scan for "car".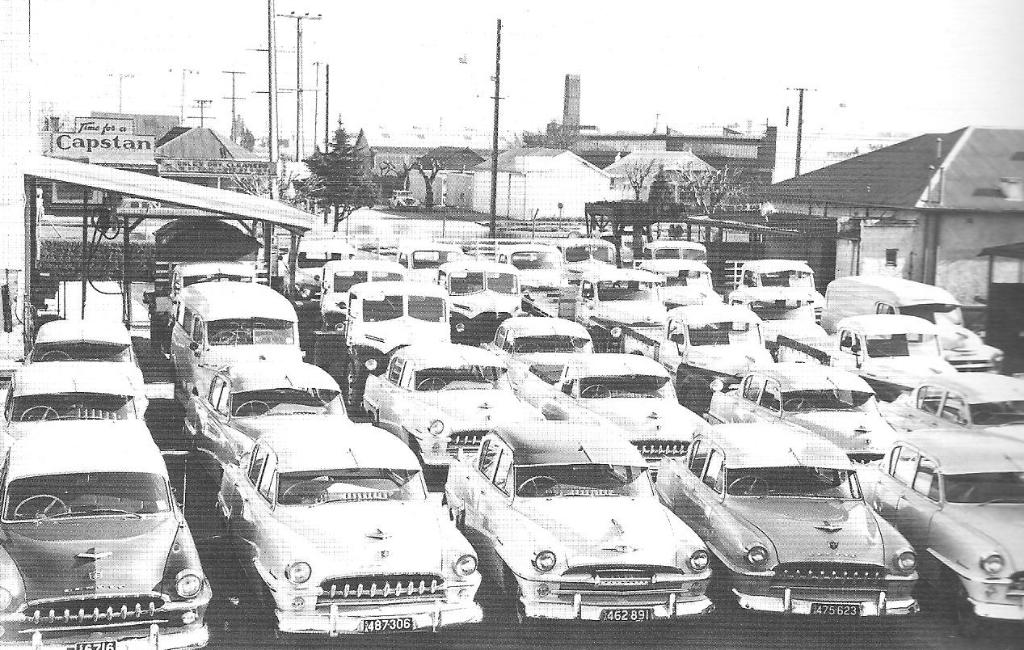
Scan result: bbox=[485, 325, 605, 383].
